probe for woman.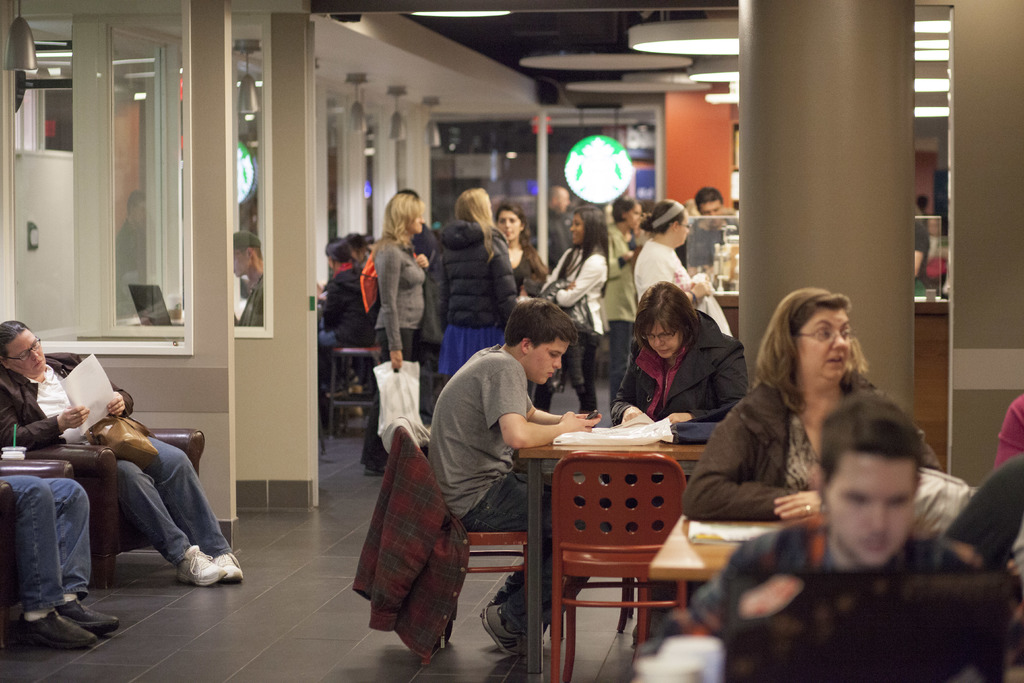
Probe result: x1=607, y1=281, x2=744, y2=424.
